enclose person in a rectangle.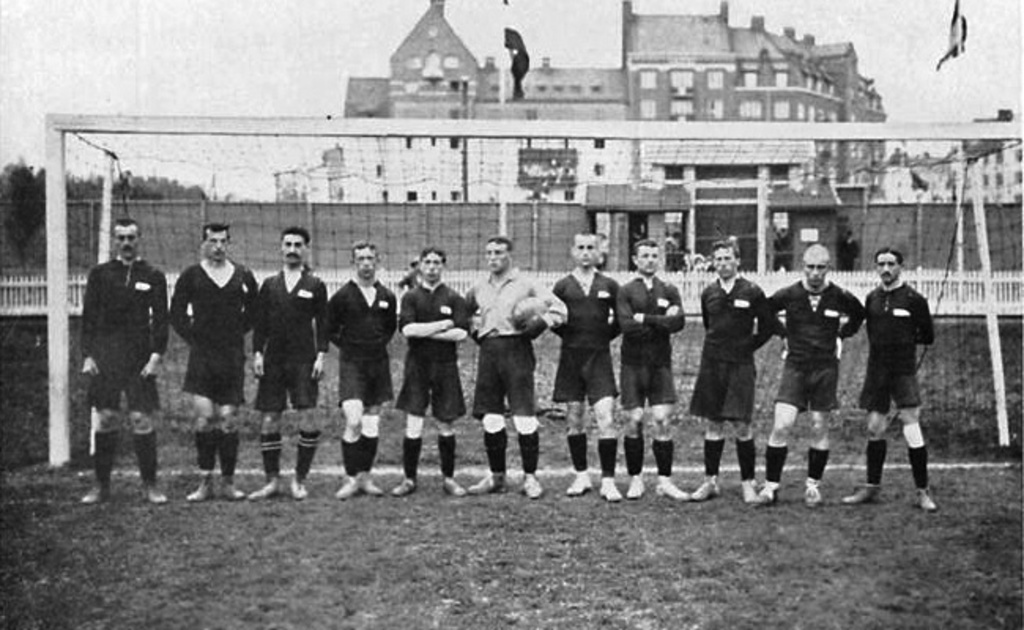
select_region(320, 241, 399, 501).
